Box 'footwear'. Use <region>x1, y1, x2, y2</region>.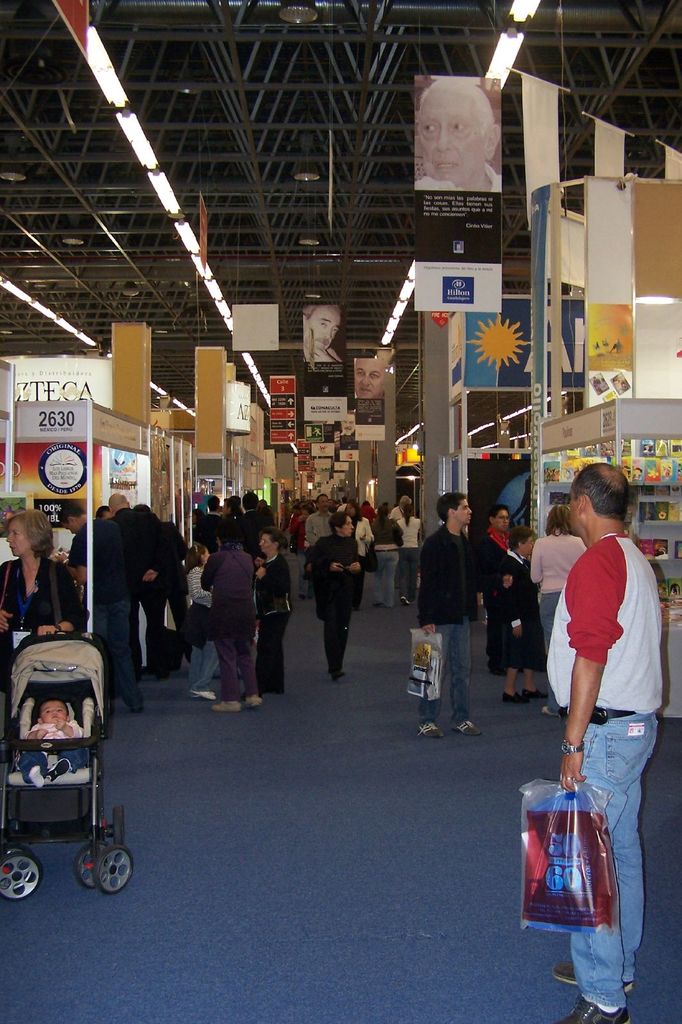
<region>209, 697, 235, 711</region>.
